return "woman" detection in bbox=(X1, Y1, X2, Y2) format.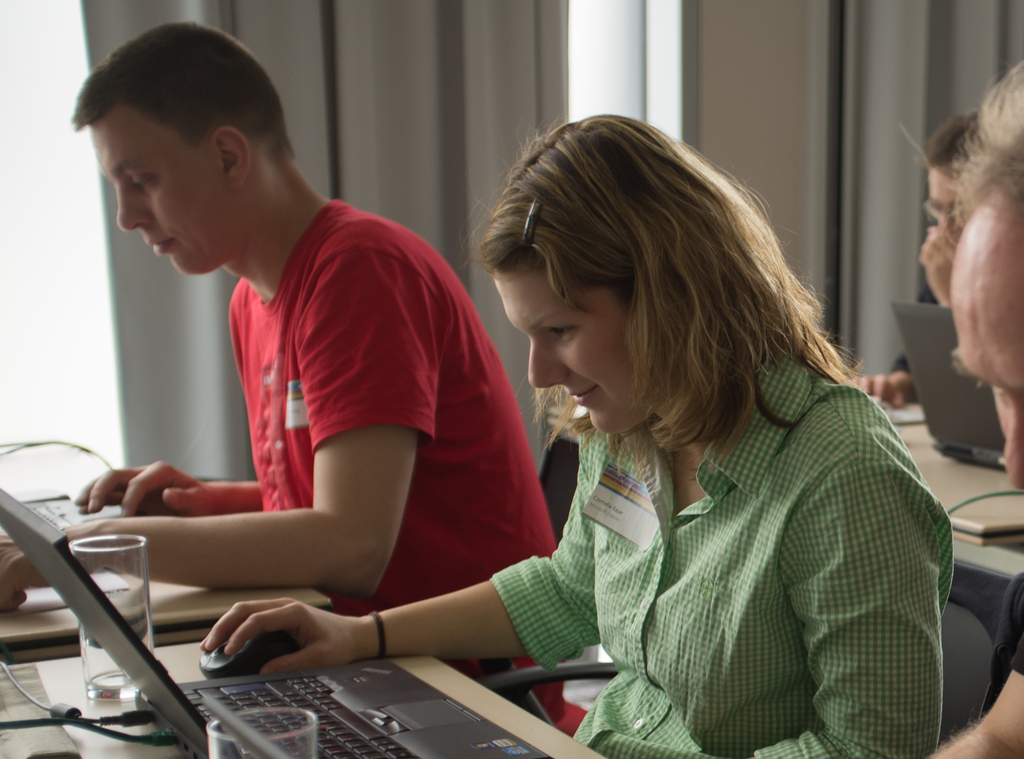
bbox=(372, 102, 943, 750).
